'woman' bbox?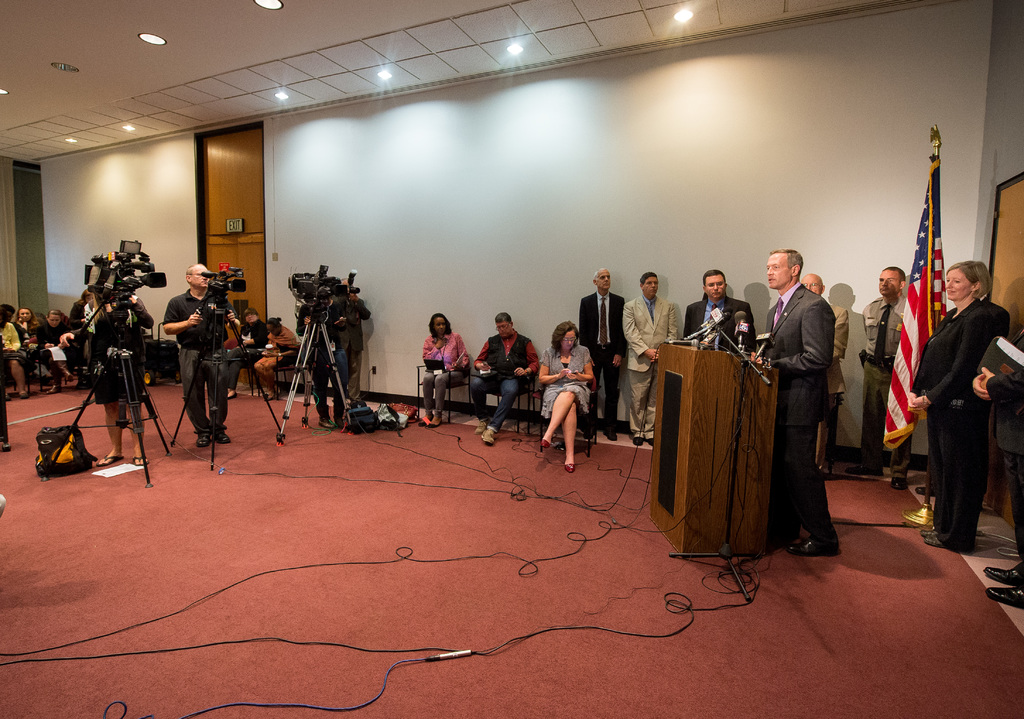
Rect(223, 309, 270, 403)
